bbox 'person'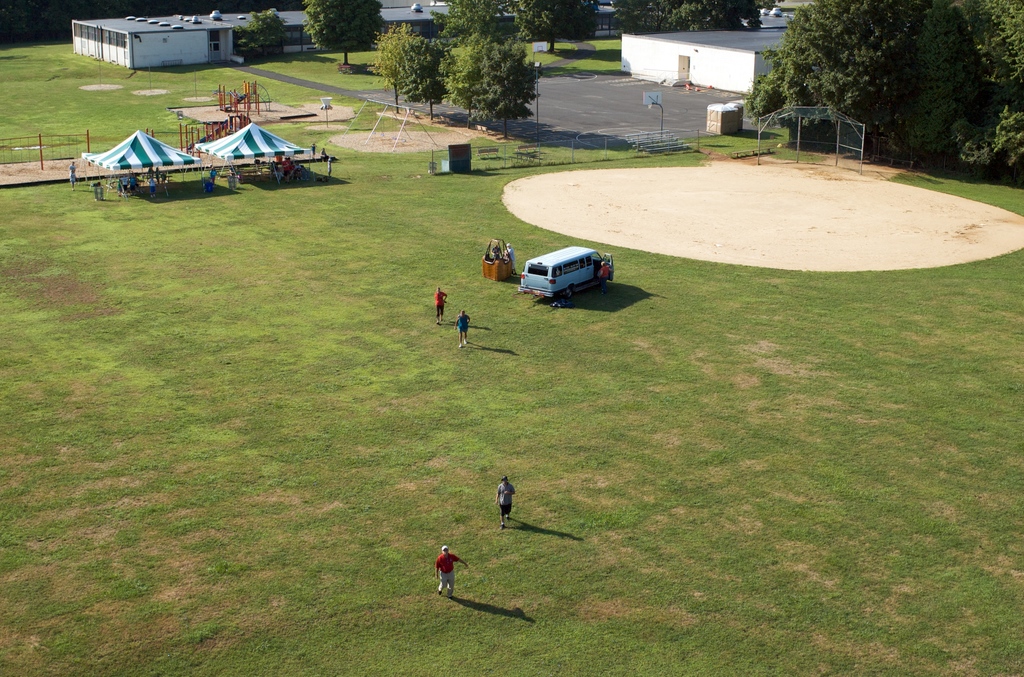
left=600, top=256, right=612, bottom=290
